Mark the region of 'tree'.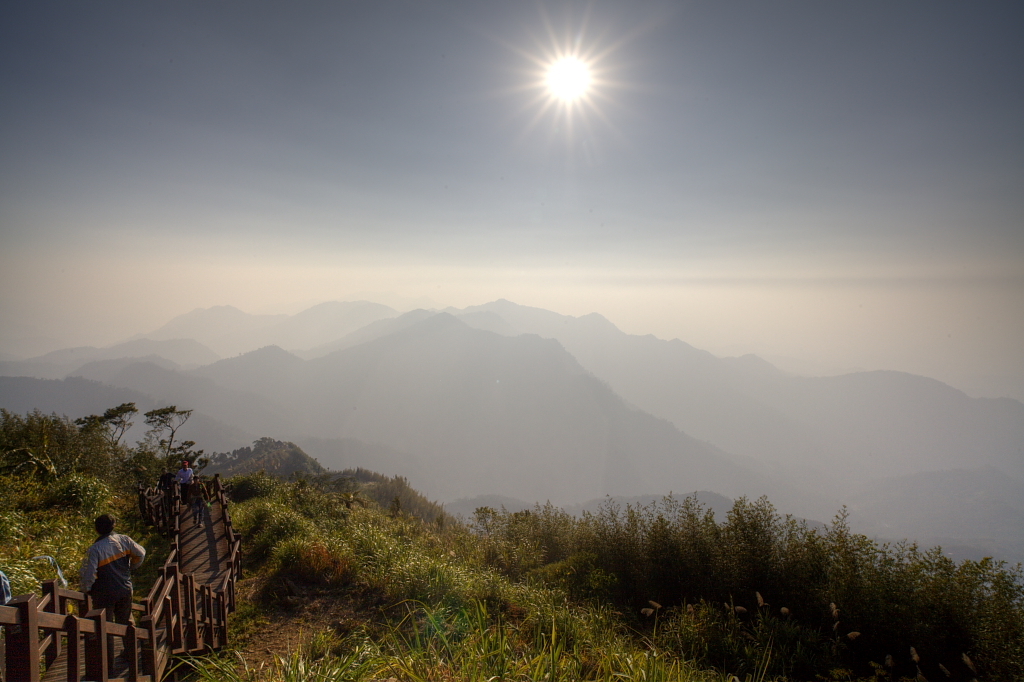
Region: <region>80, 400, 144, 458</region>.
